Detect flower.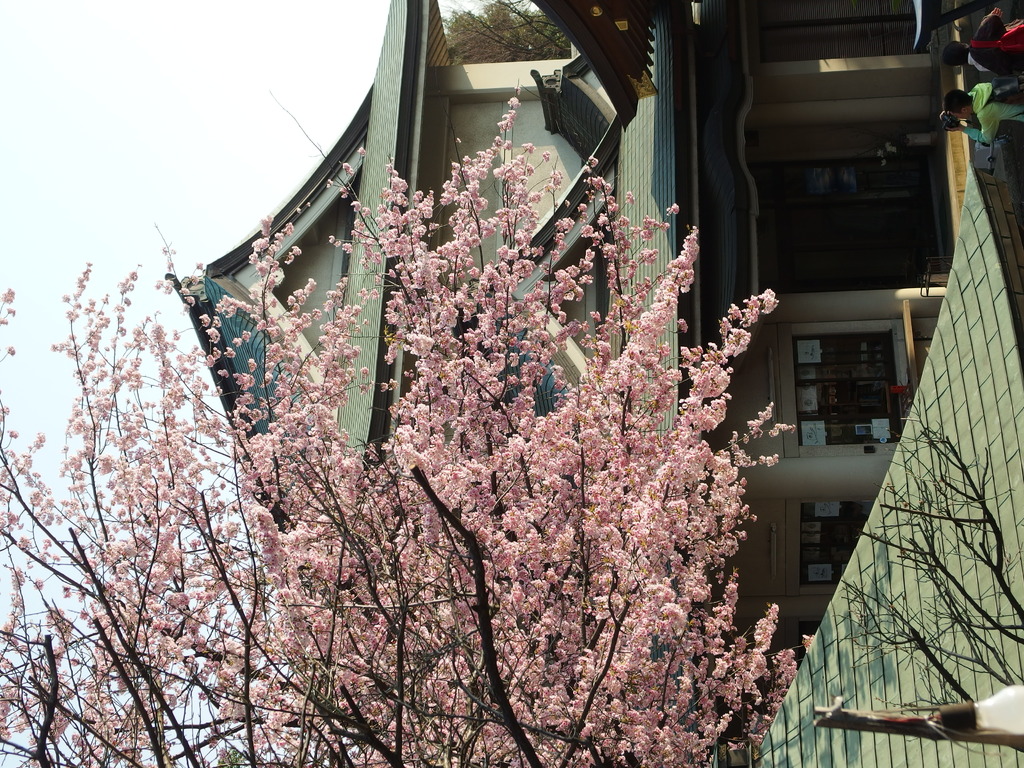
Detected at crop(710, 292, 781, 378).
